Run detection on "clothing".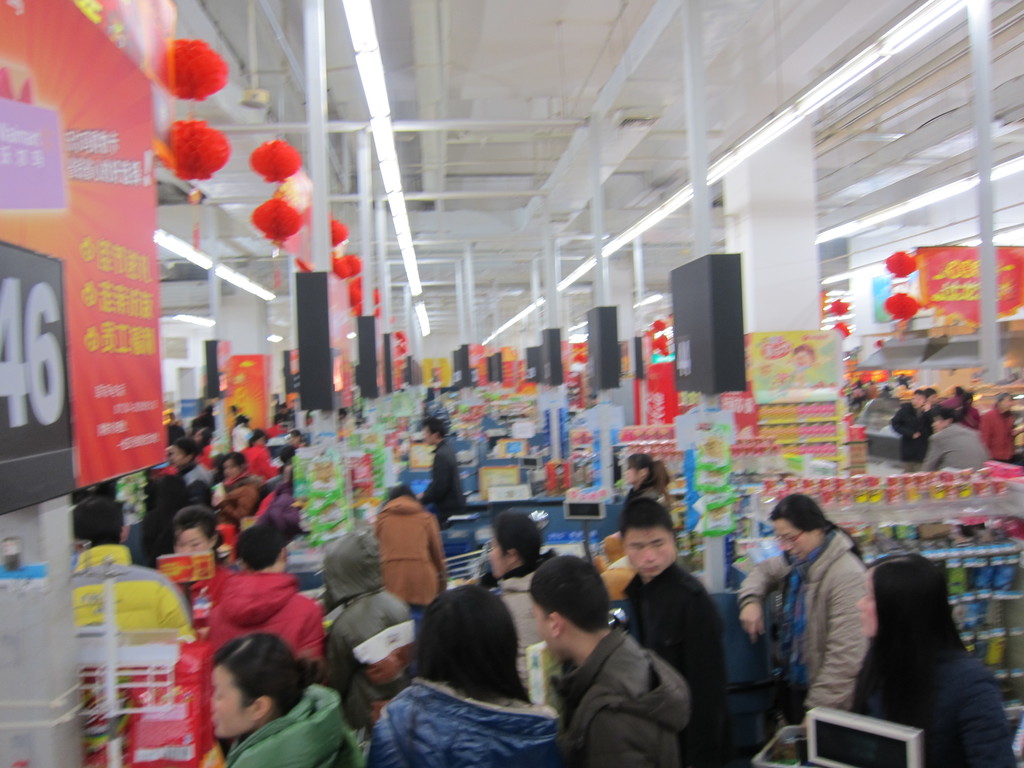
Result: 742:525:867:729.
